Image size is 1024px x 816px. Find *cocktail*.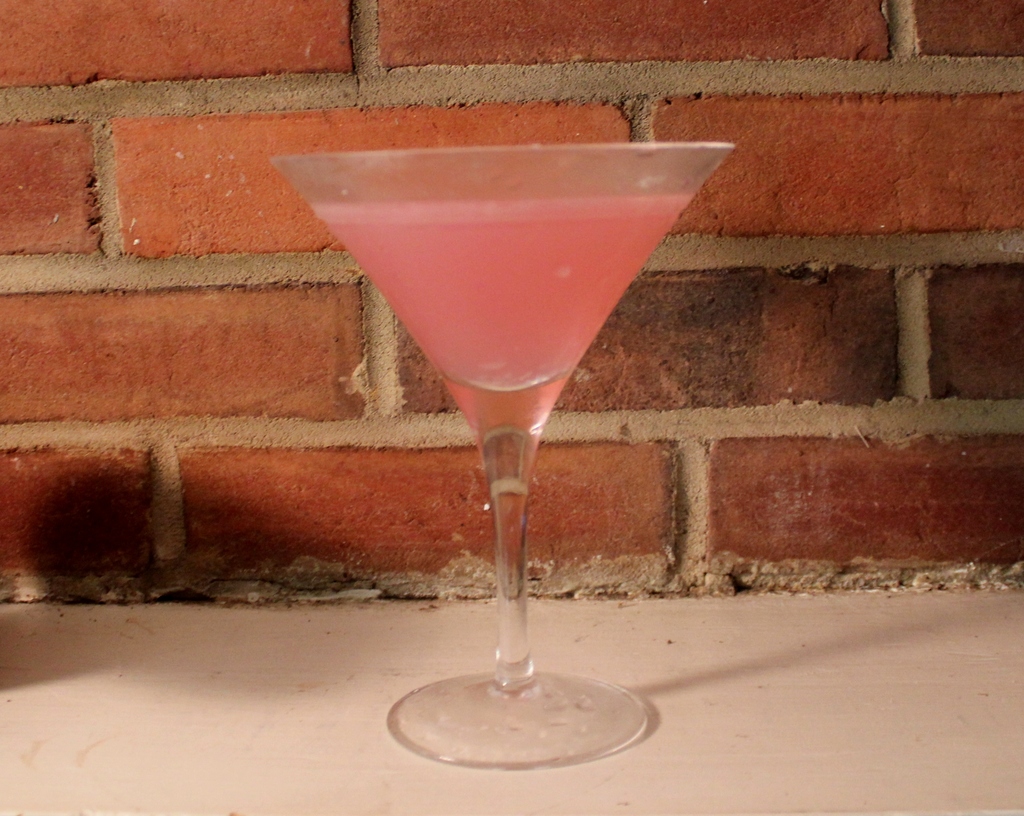
<bbox>263, 137, 747, 769</bbox>.
